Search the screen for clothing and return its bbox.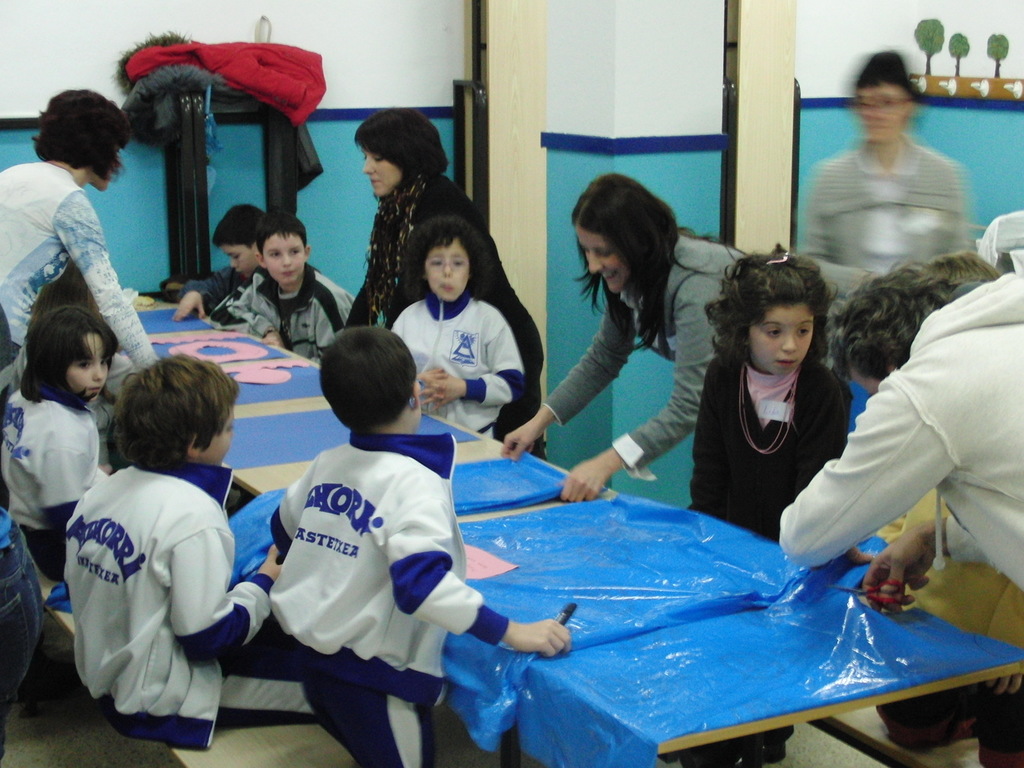
Found: crop(540, 225, 760, 467).
